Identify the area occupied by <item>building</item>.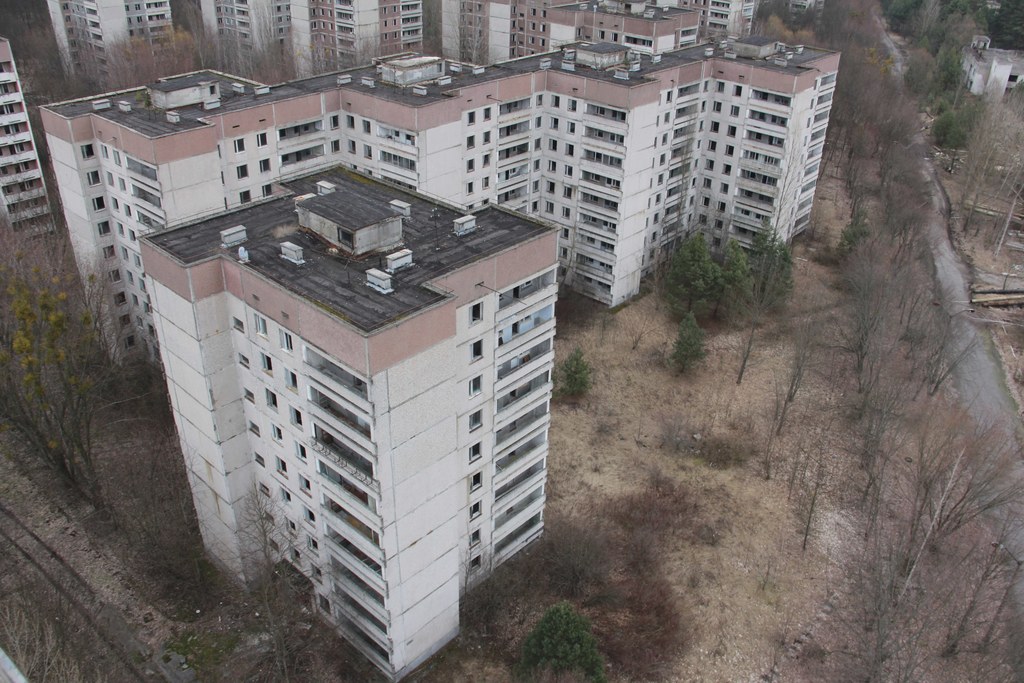
Area: box=[788, 0, 824, 27].
